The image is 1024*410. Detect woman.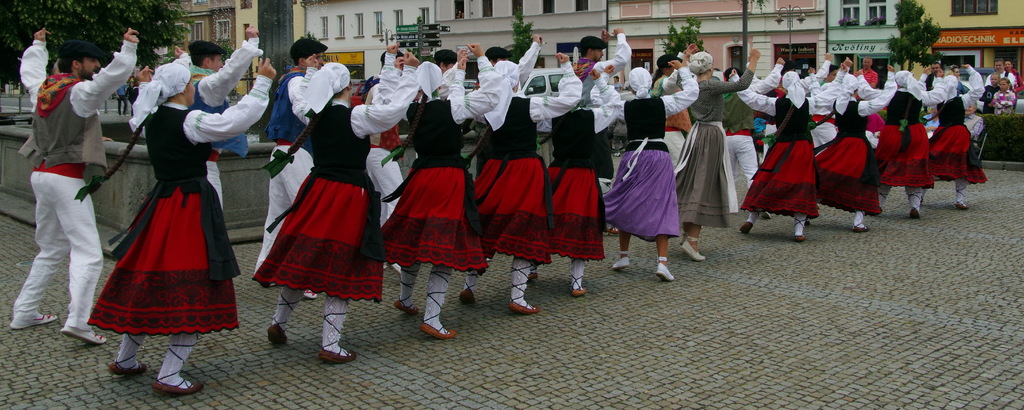
Detection: [x1=919, y1=58, x2=981, y2=205].
